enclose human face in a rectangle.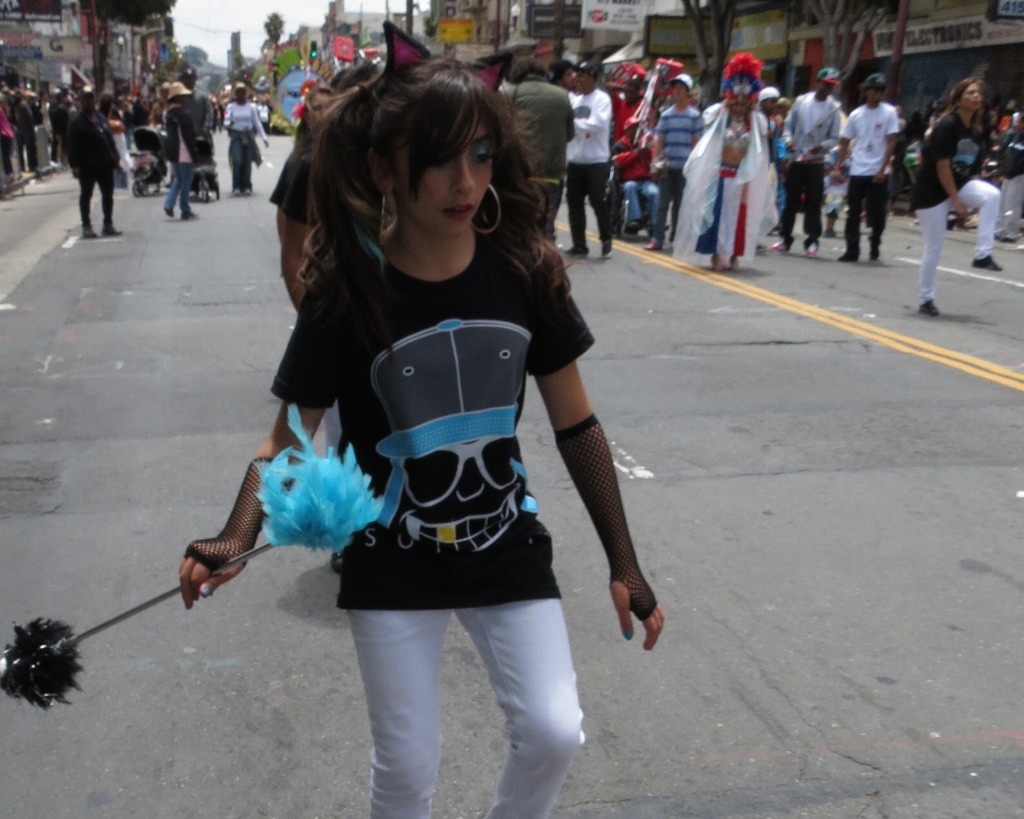
[left=393, top=99, right=492, bottom=240].
